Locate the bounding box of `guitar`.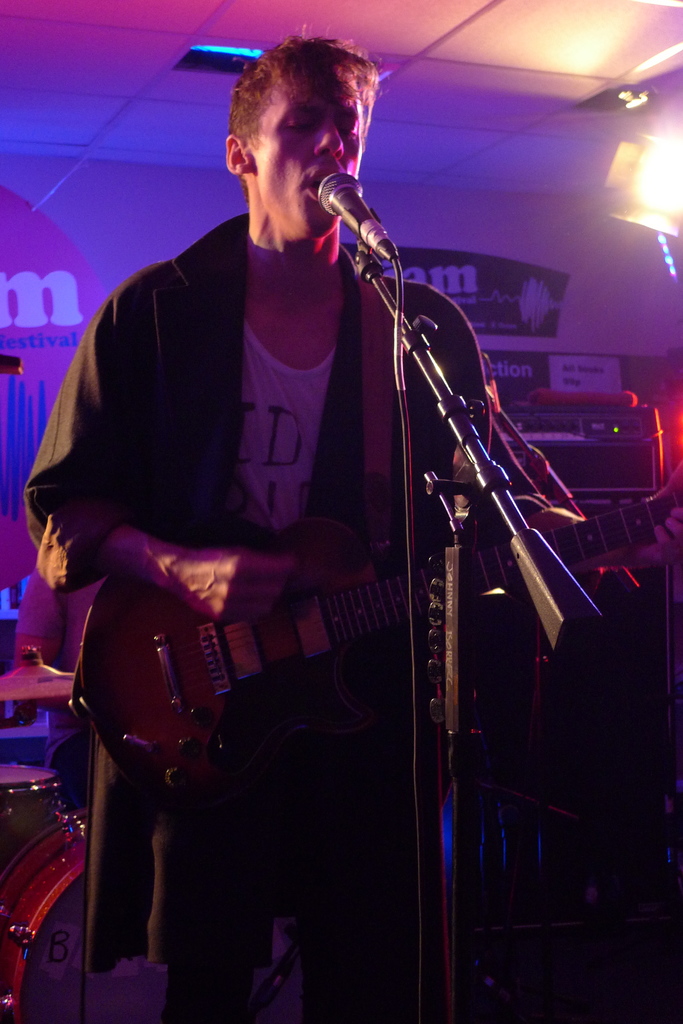
Bounding box: [x1=72, y1=477, x2=682, y2=807].
